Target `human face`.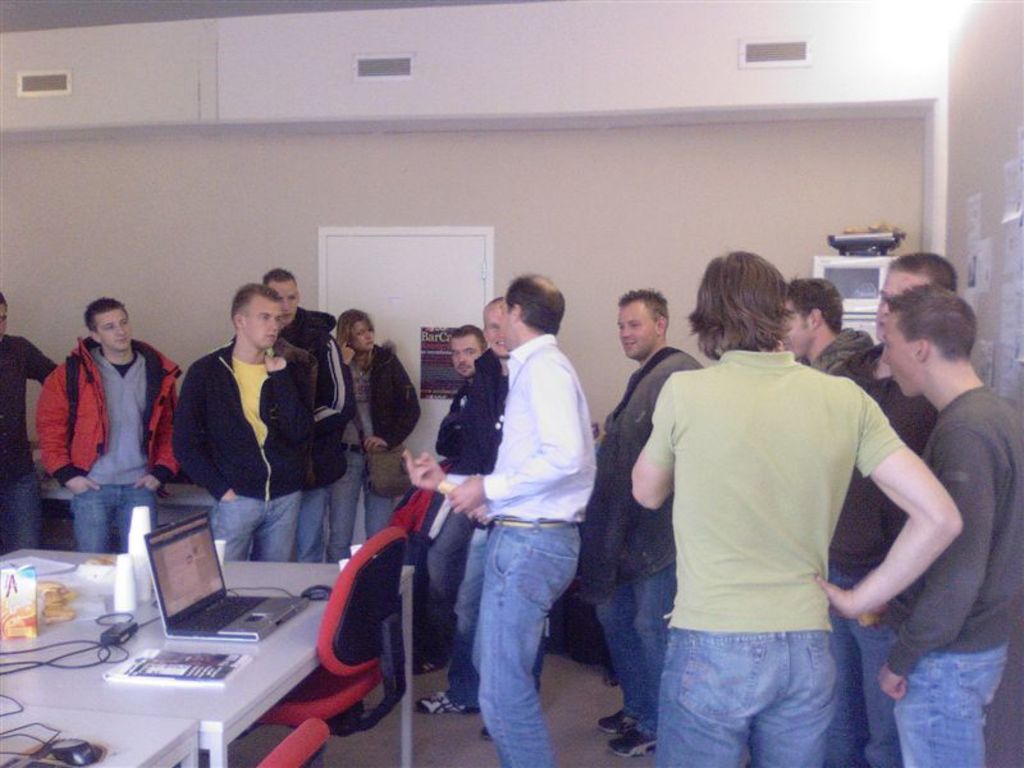
Target region: bbox(485, 303, 502, 357).
